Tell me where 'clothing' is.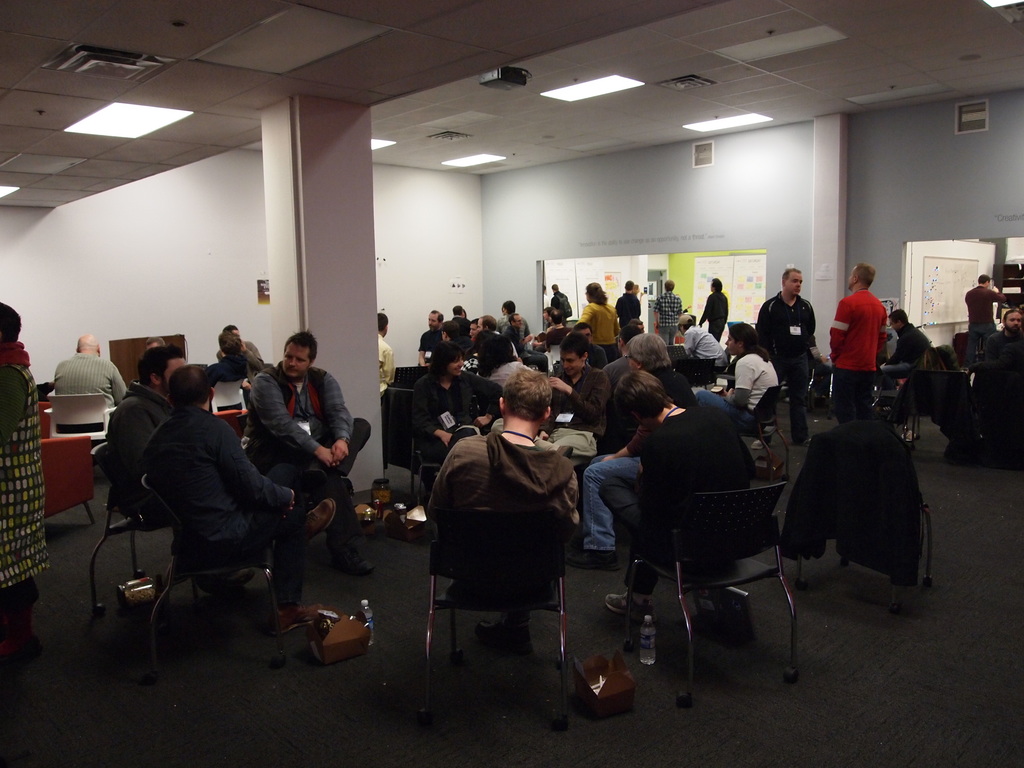
'clothing' is at {"x1": 705, "y1": 289, "x2": 734, "y2": 335}.
